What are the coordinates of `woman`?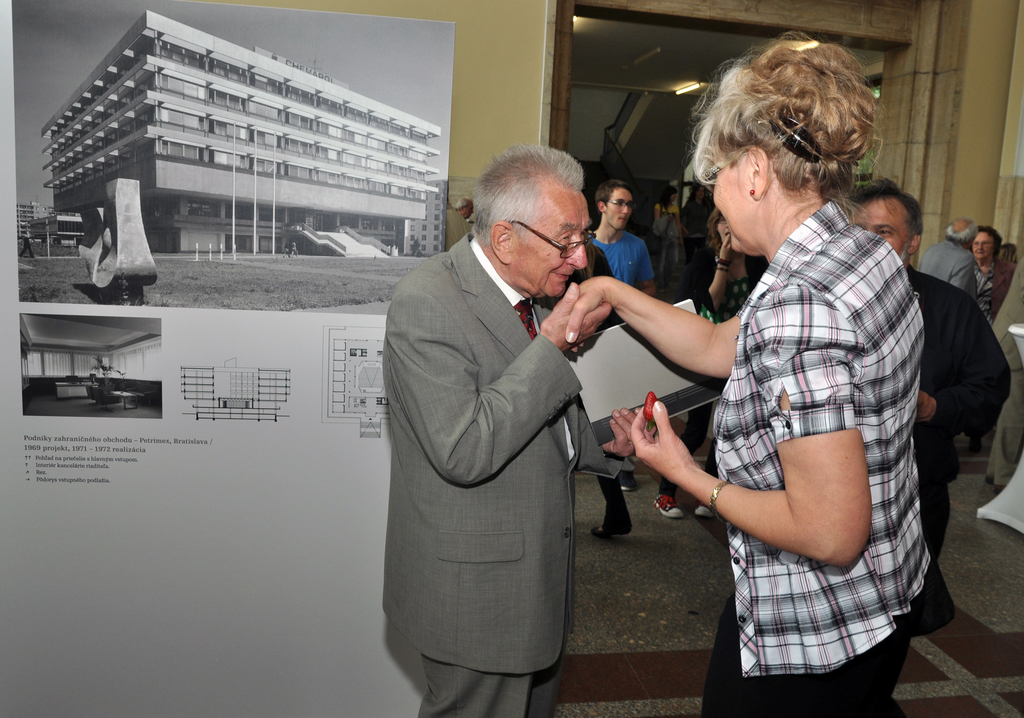
box(596, 29, 940, 717).
